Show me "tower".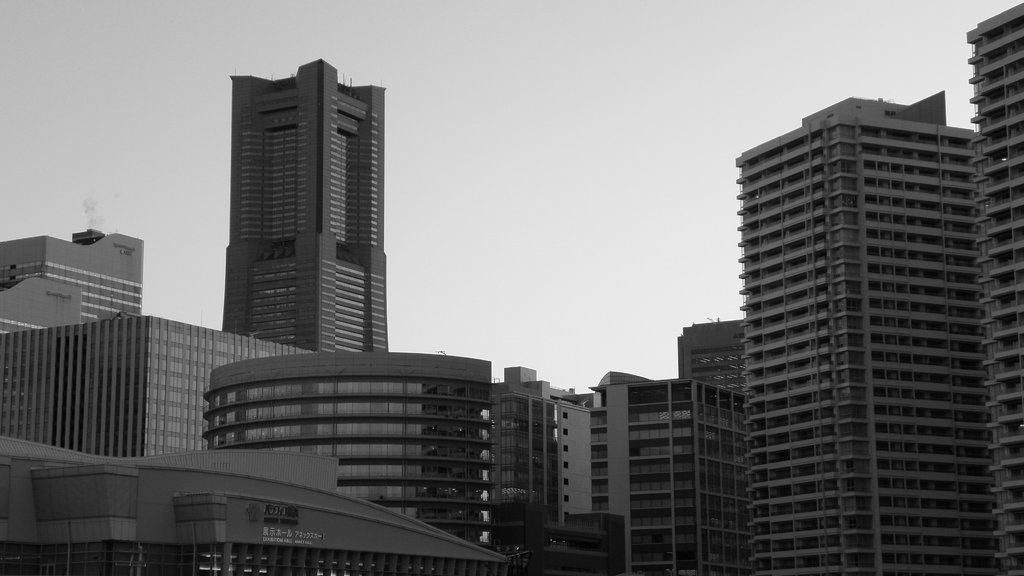
"tower" is here: Rect(220, 54, 391, 360).
